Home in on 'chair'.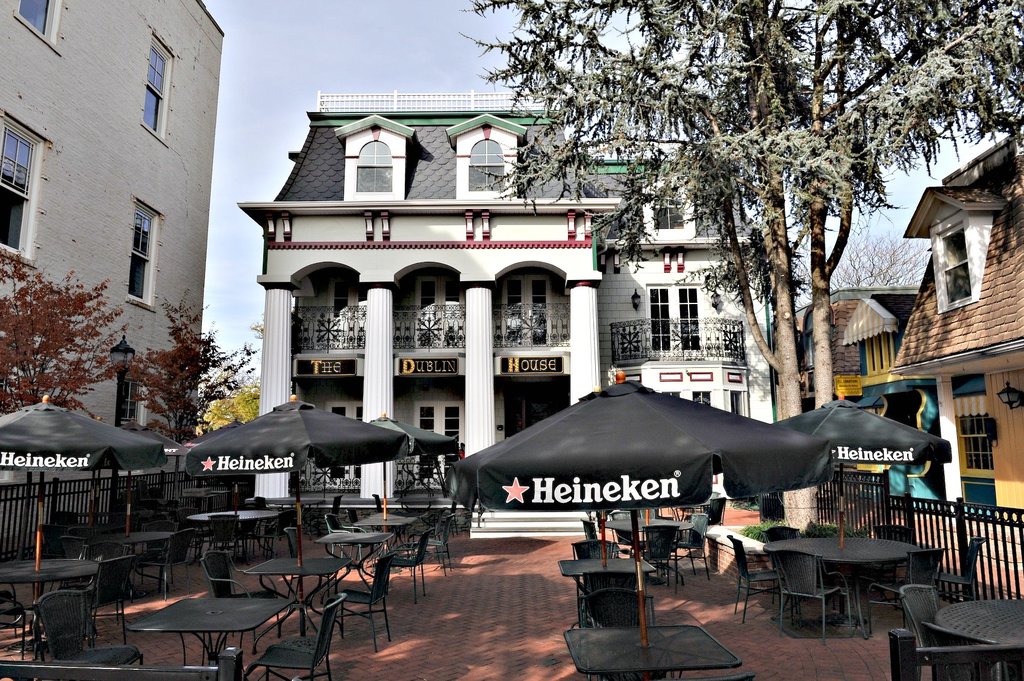
Homed in at bbox(637, 522, 681, 588).
